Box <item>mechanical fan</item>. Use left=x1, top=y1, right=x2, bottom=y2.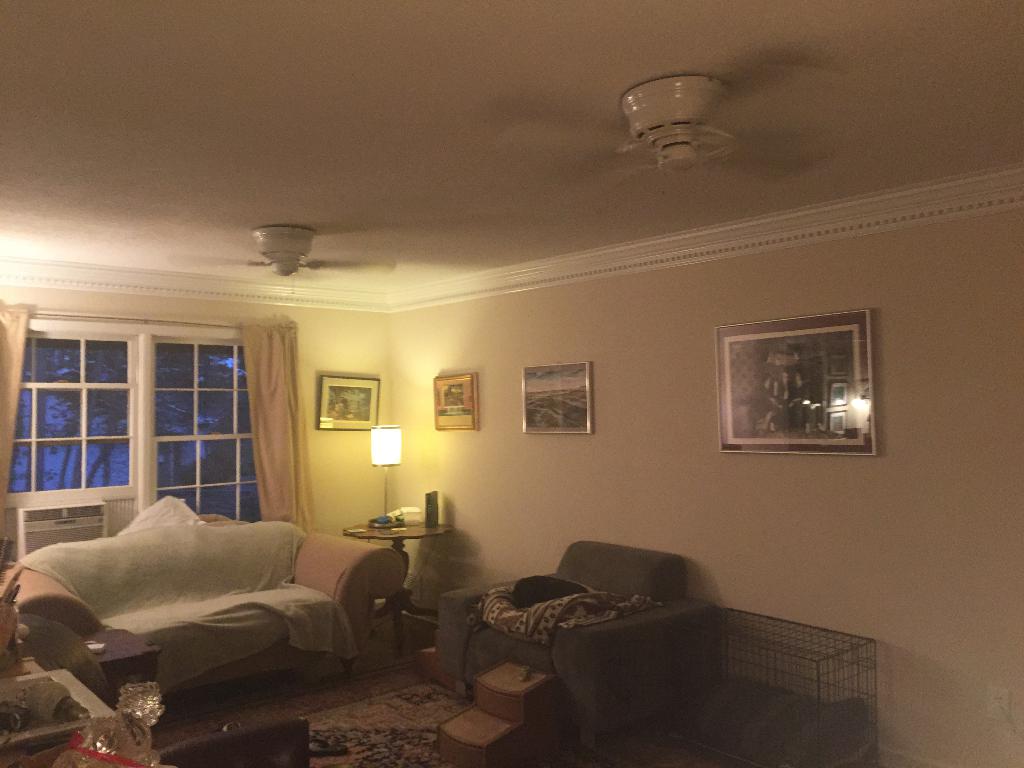
left=172, top=223, right=395, bottom=278.
